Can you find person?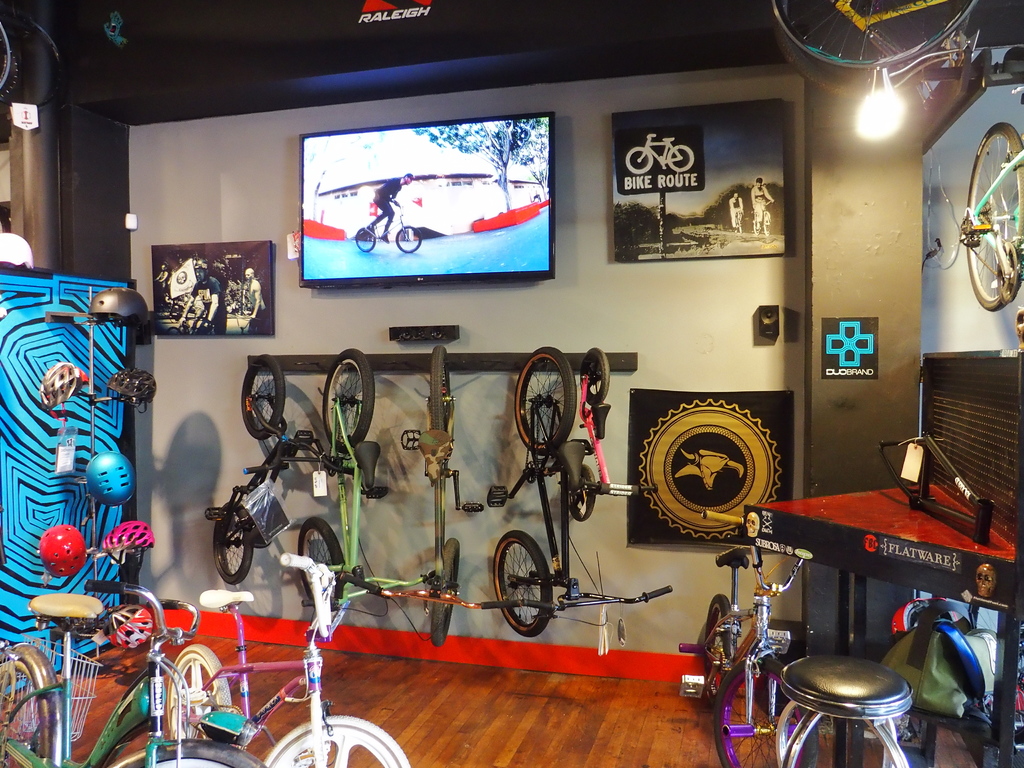
Yes, bounding box: 365/172/414/244.
